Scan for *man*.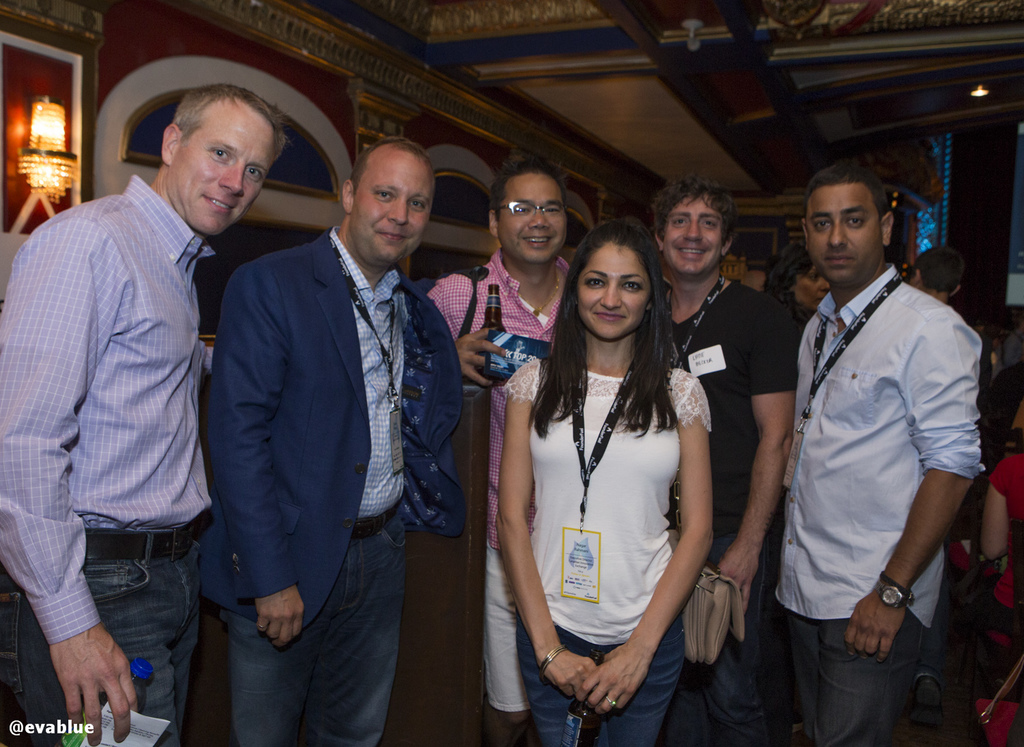
Scan result: [0,85,291,746].
